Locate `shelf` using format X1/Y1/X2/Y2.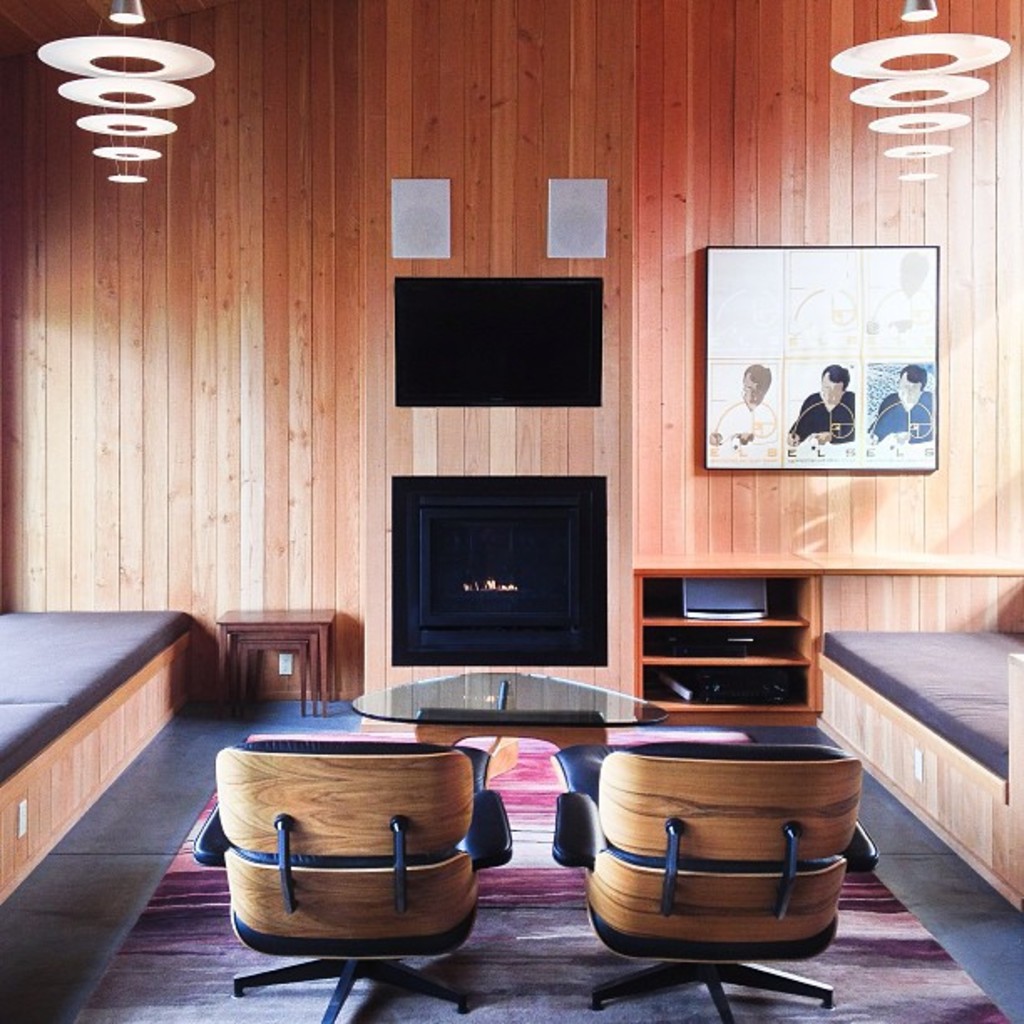
637/572/820/622.
